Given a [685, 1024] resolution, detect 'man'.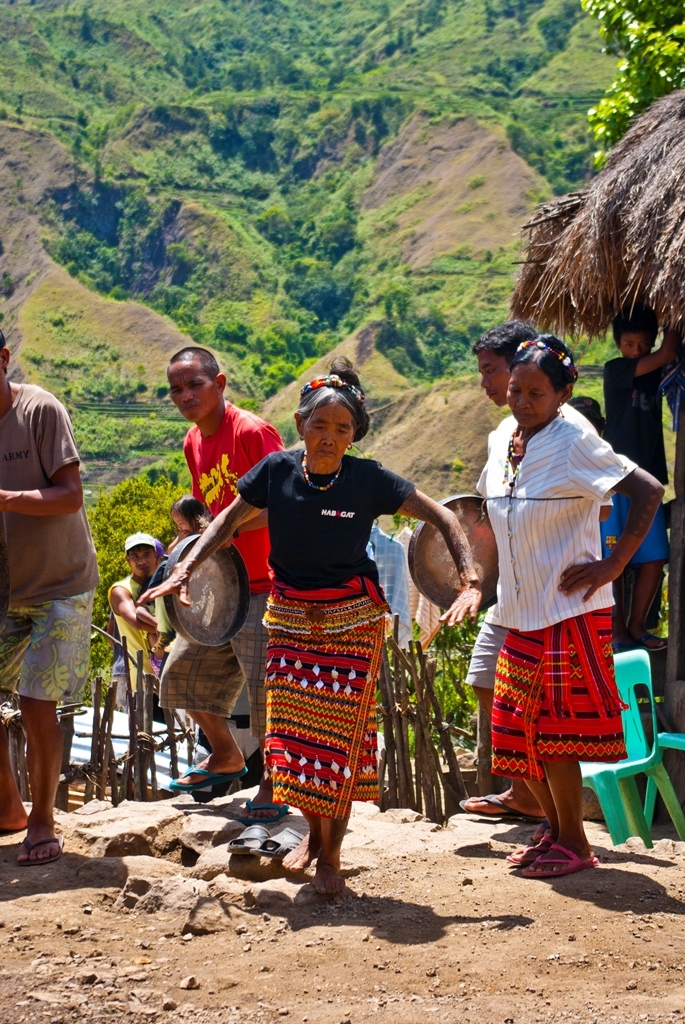
select_region(4, 350, 104, 845).
